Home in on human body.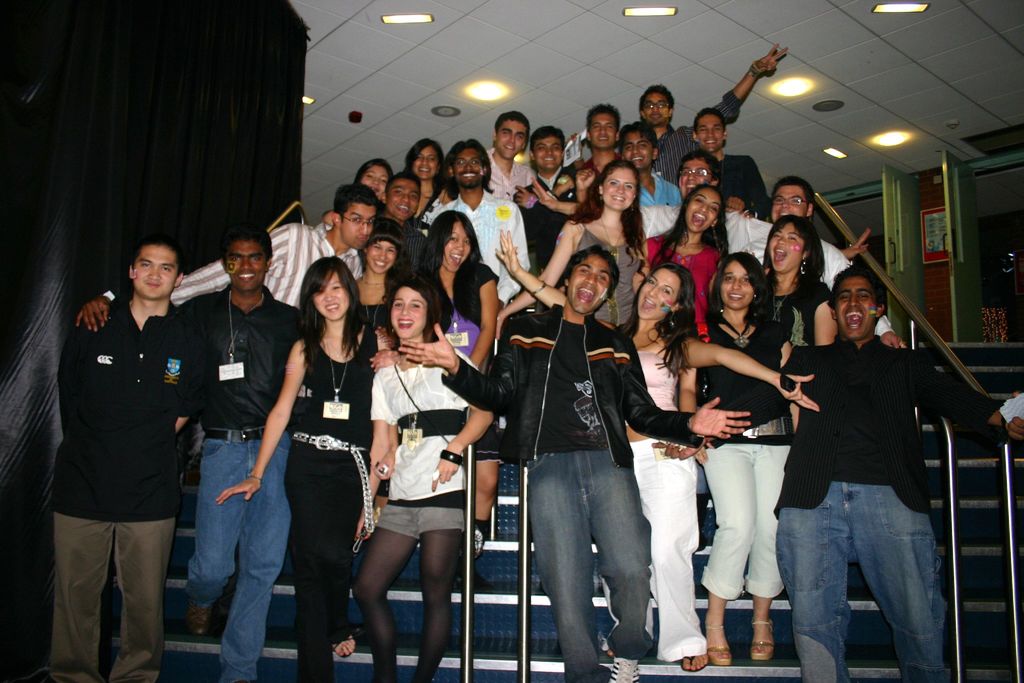
Homed in at x1=372, y1=165, x2=434, y2=286.
